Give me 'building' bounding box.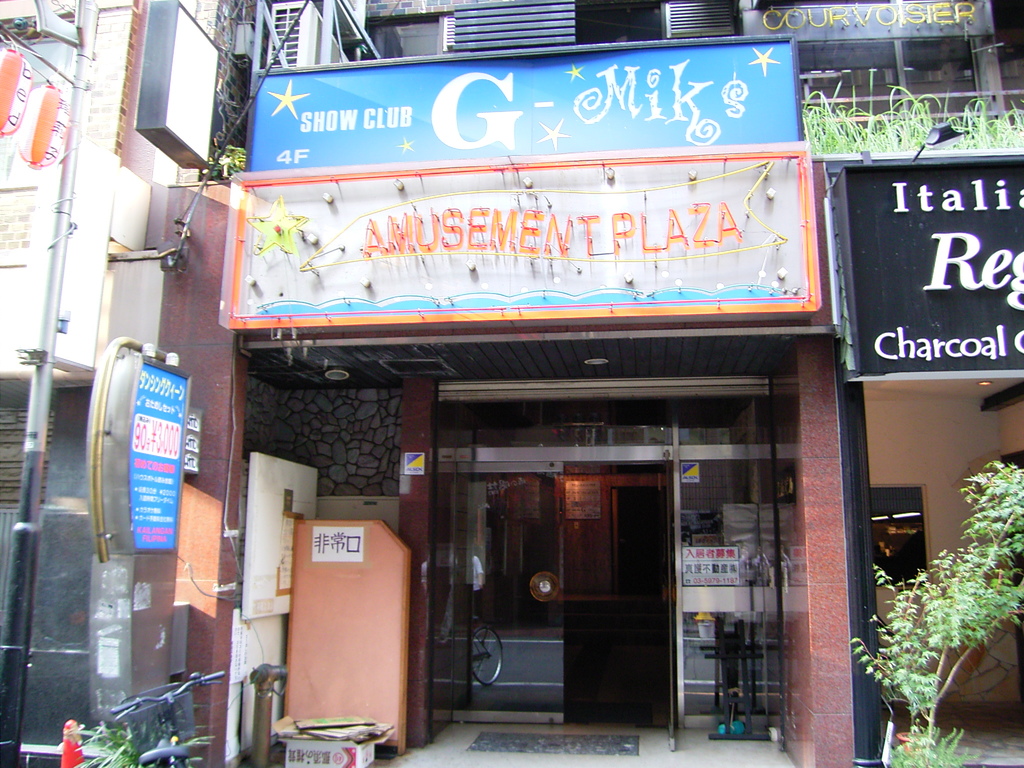
(194,0,1023,767).
